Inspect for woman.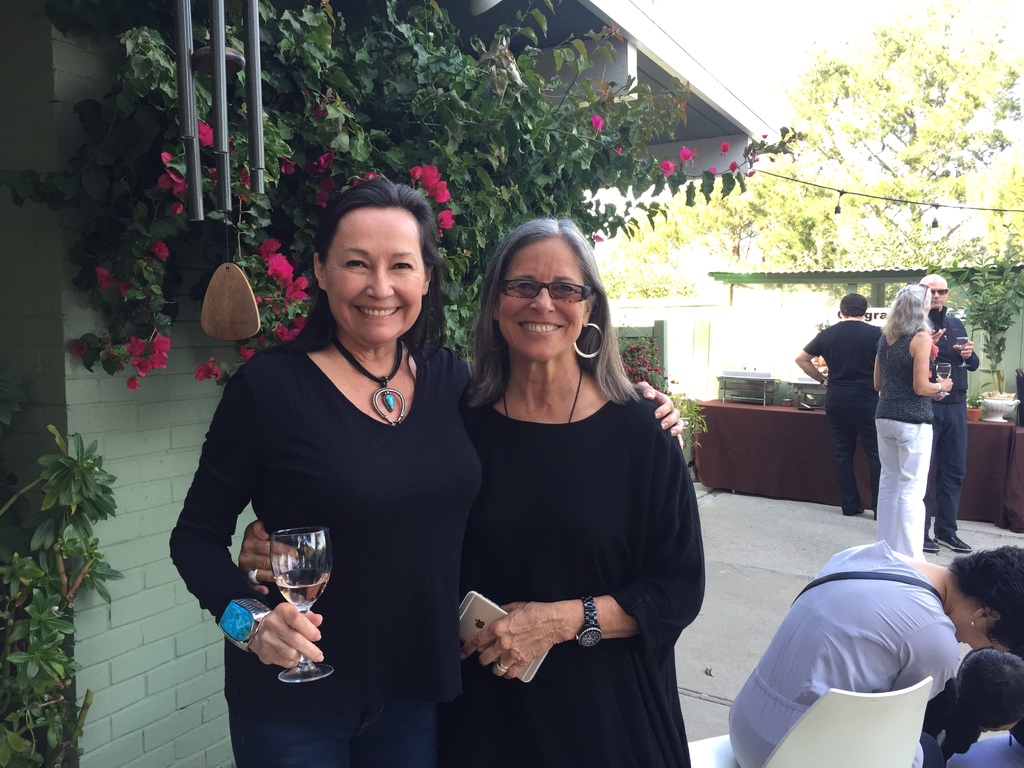
Inspection: (723,543,1023,767).
